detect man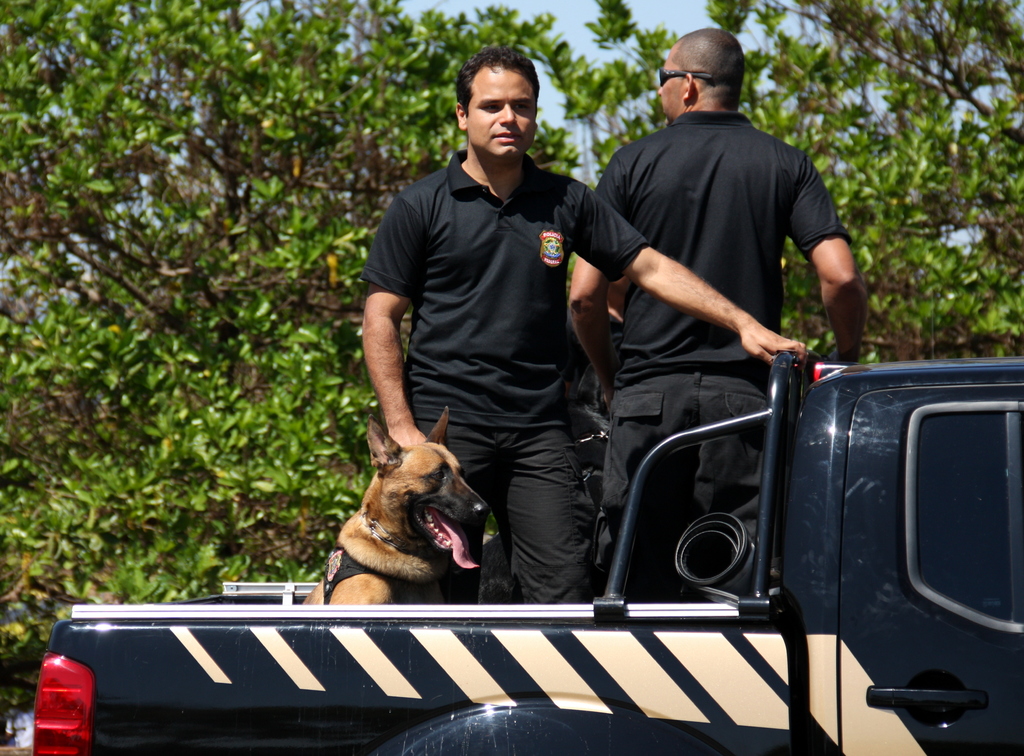
bbox(362, 47, 808, 606)
